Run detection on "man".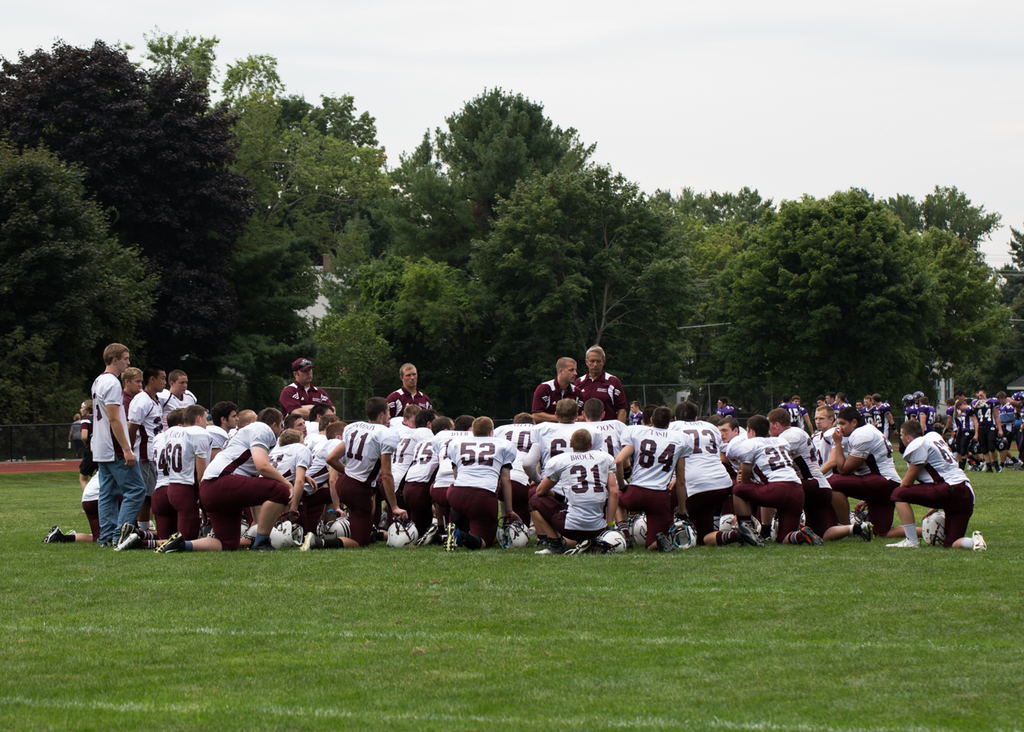
Result: 280,358,333,418.
